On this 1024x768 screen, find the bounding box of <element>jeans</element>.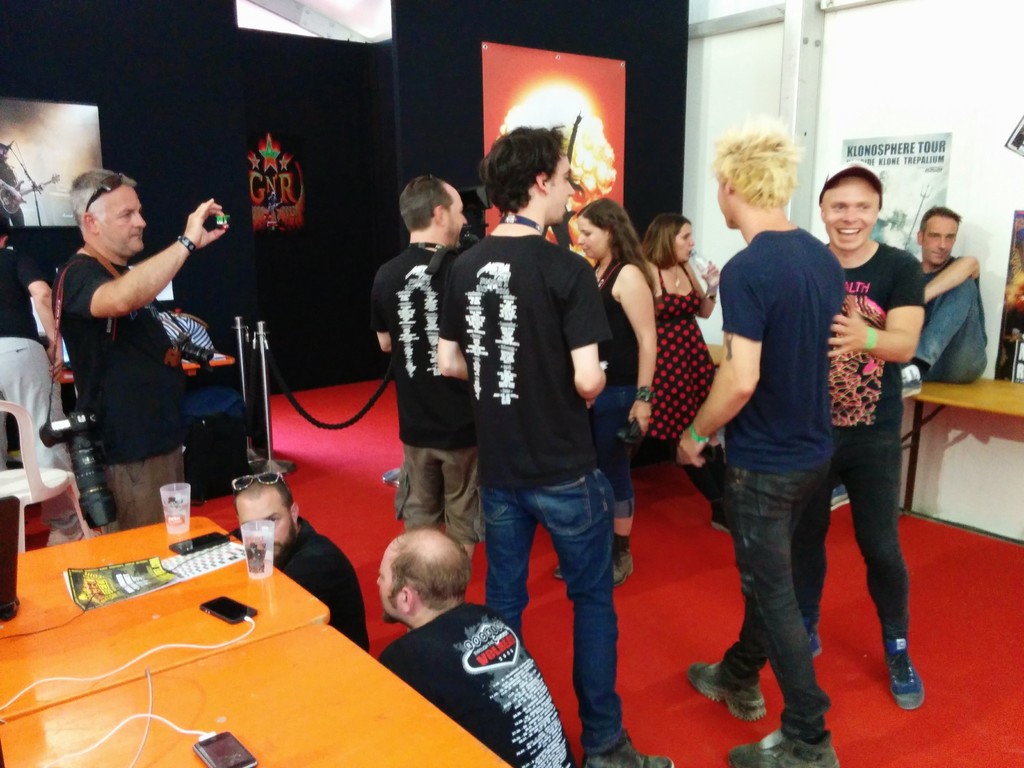
Bounding box: bbox(488, 460, 636, 735).
